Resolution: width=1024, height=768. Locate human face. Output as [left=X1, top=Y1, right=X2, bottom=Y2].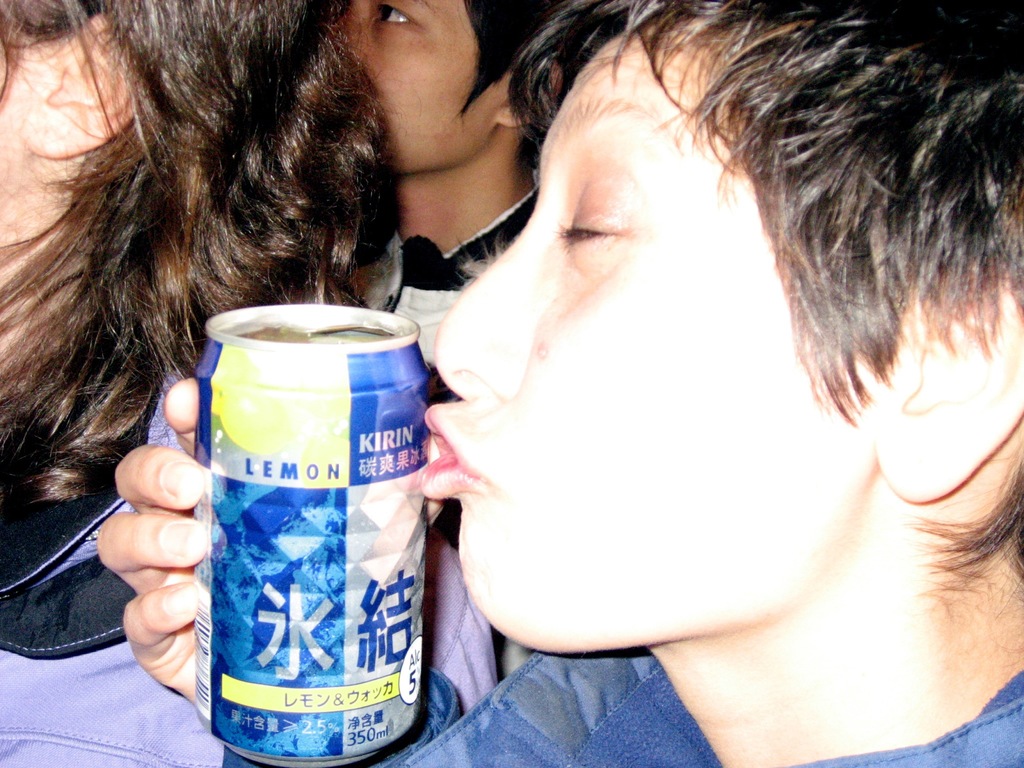
[left=0, top=36, right=34, bottom=356].
